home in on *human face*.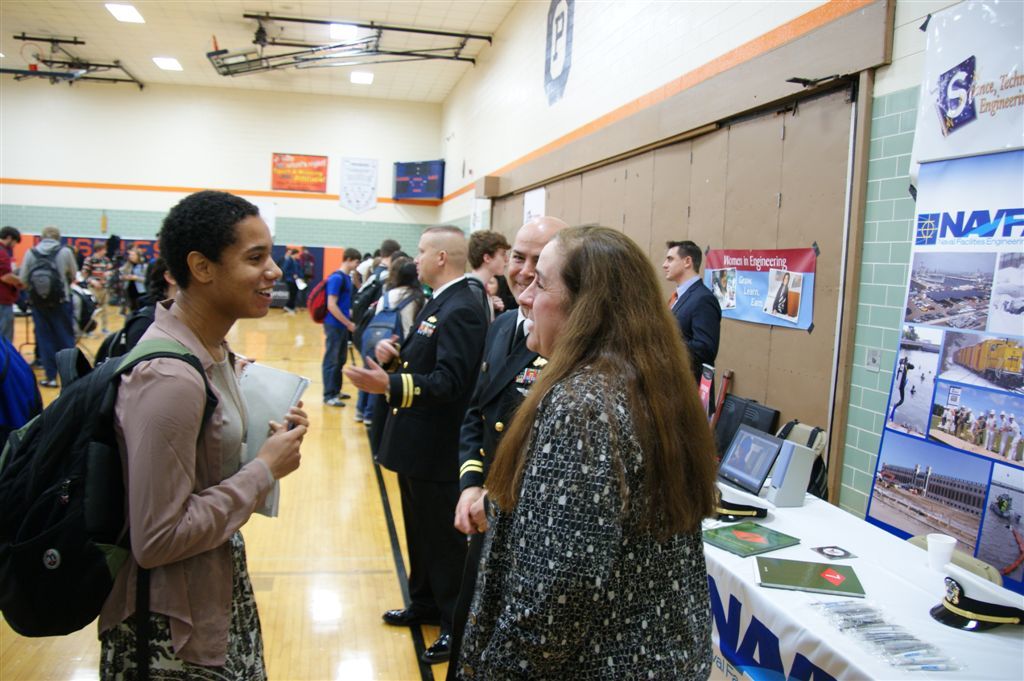
Homed in at <region>414, 233, 438, 278</region>.
